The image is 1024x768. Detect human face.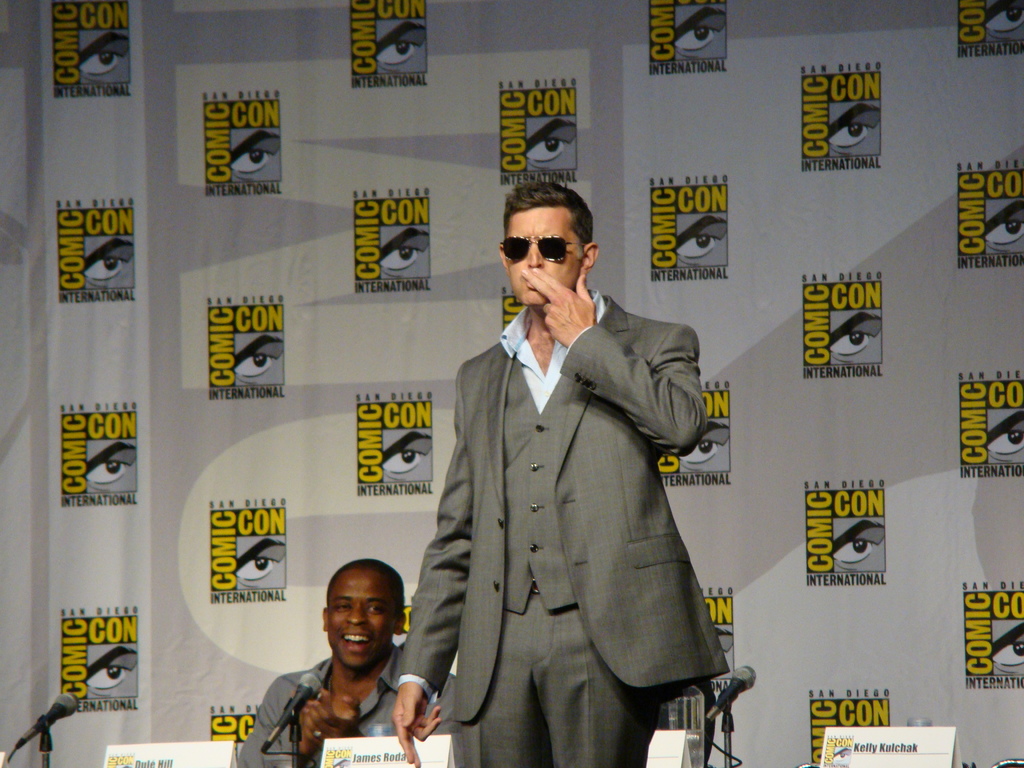
Detection: {"left": 499, "top": 207, "right": 585, "bottom": 312}.
